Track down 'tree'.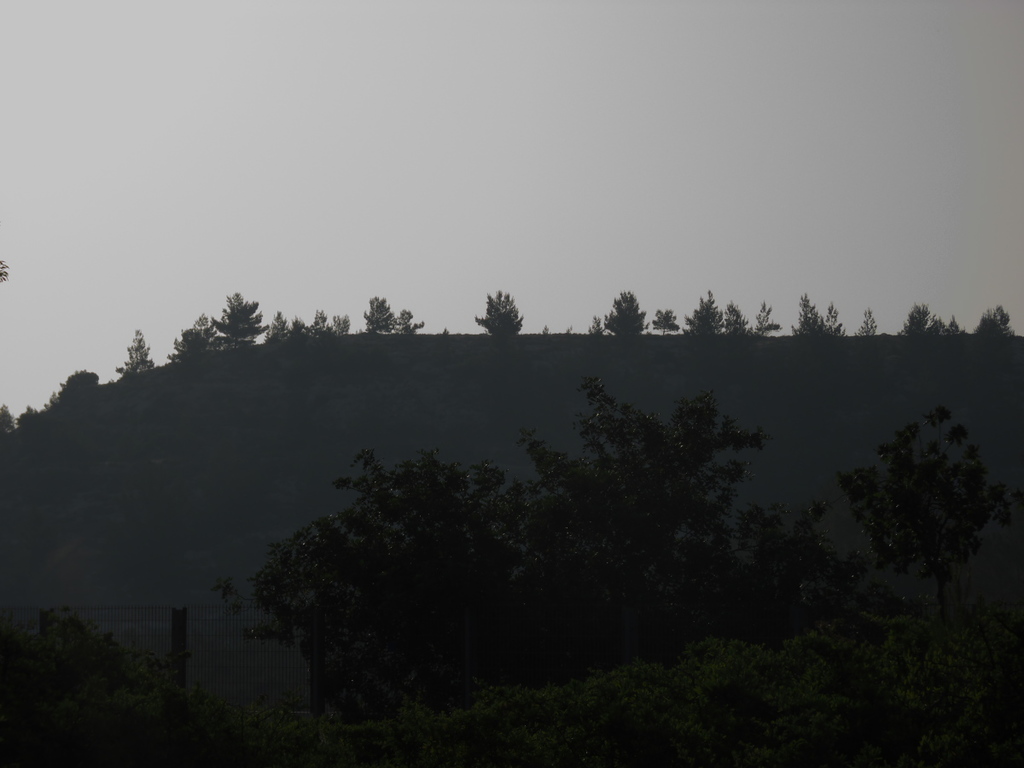
Tracked to <bbox>56, 365, 100, 412</bbox>.
